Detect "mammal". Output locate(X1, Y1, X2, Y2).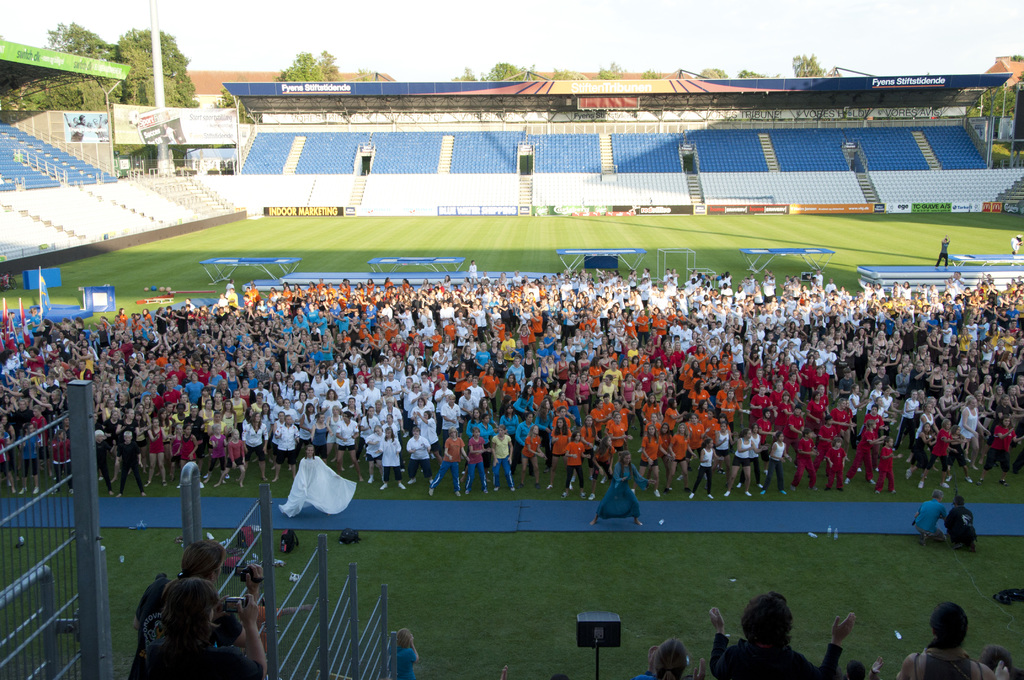
locate(377, 426, 407, 491).
